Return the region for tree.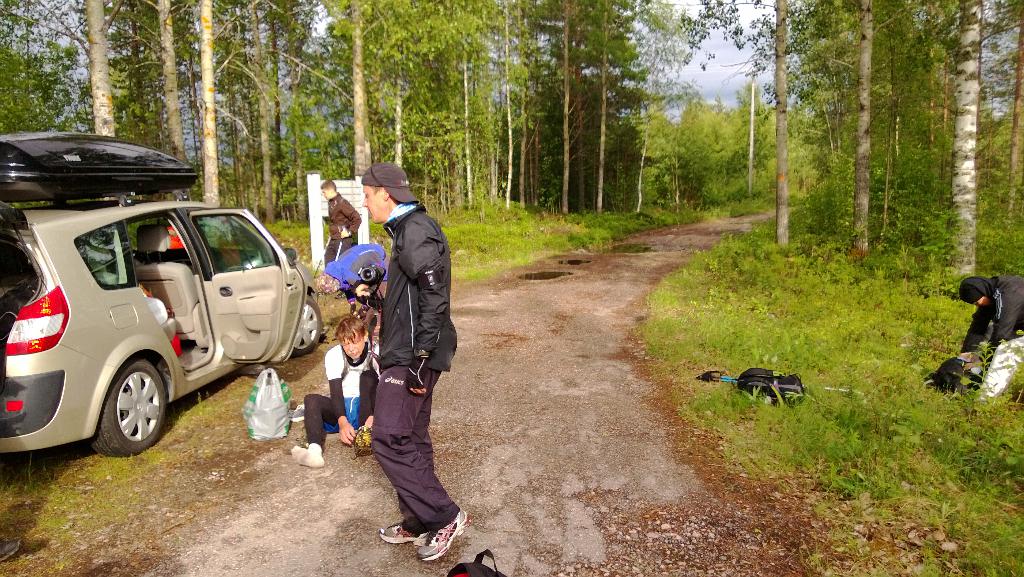
82:1:117:139.
